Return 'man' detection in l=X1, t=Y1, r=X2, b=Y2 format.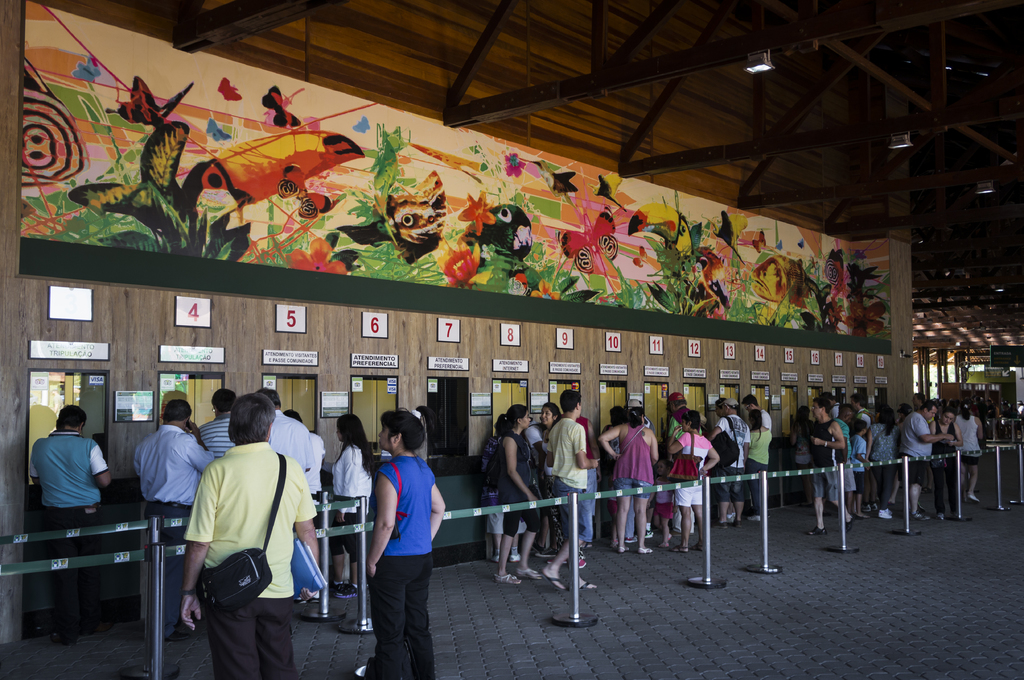
l=24, t=399, r=115, b=645.
